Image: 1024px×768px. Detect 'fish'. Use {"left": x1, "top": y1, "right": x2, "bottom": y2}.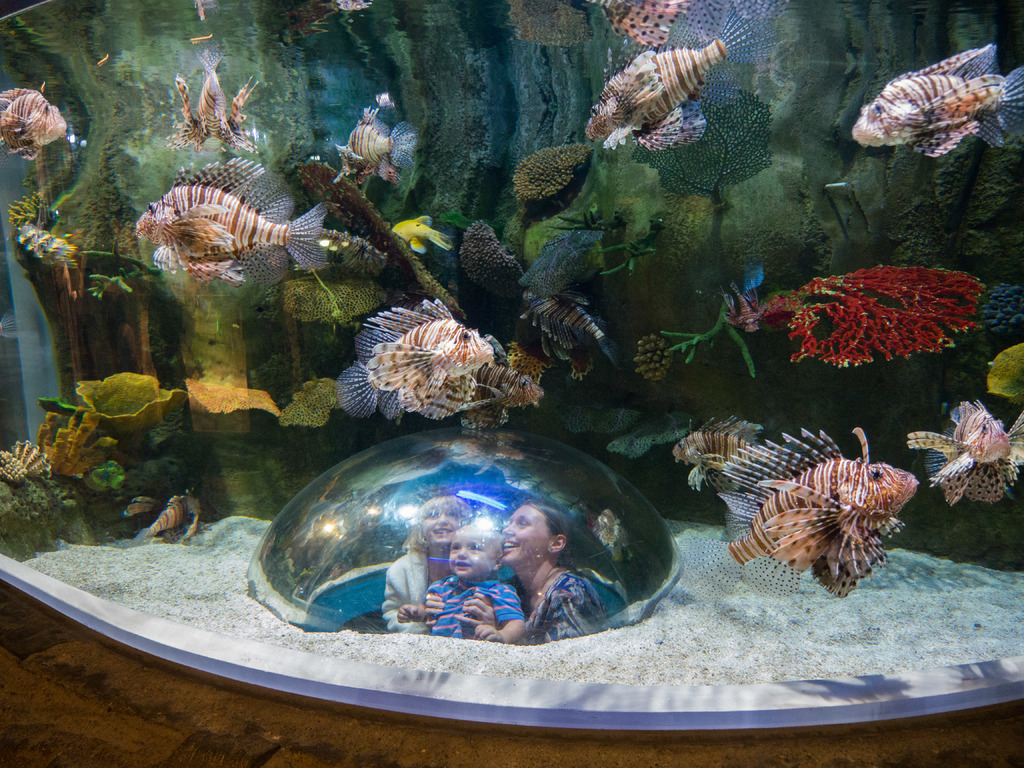
{"left": 572, "top": 0, "right": 685, "bottom": 47}.
